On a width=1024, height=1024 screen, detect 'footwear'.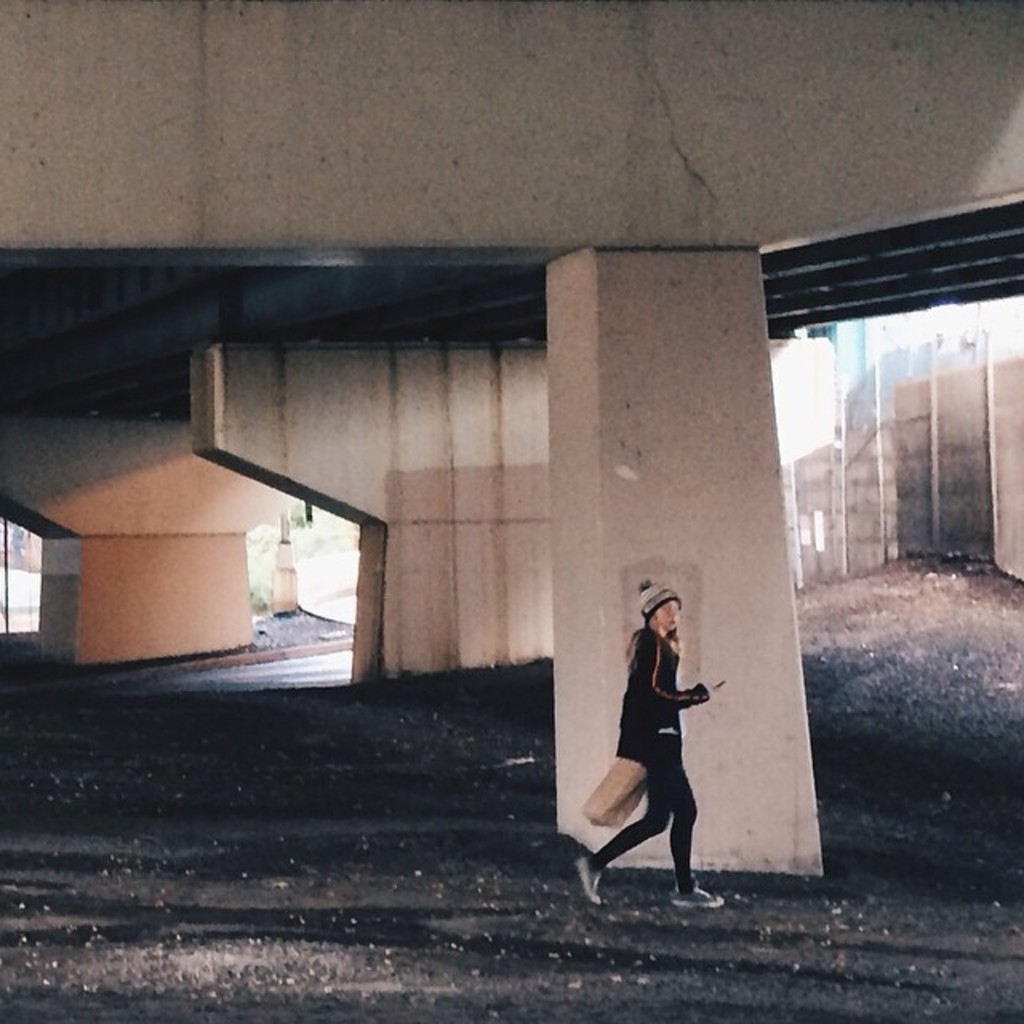
<bbox>675, 874, 725, 909</bbox>.
